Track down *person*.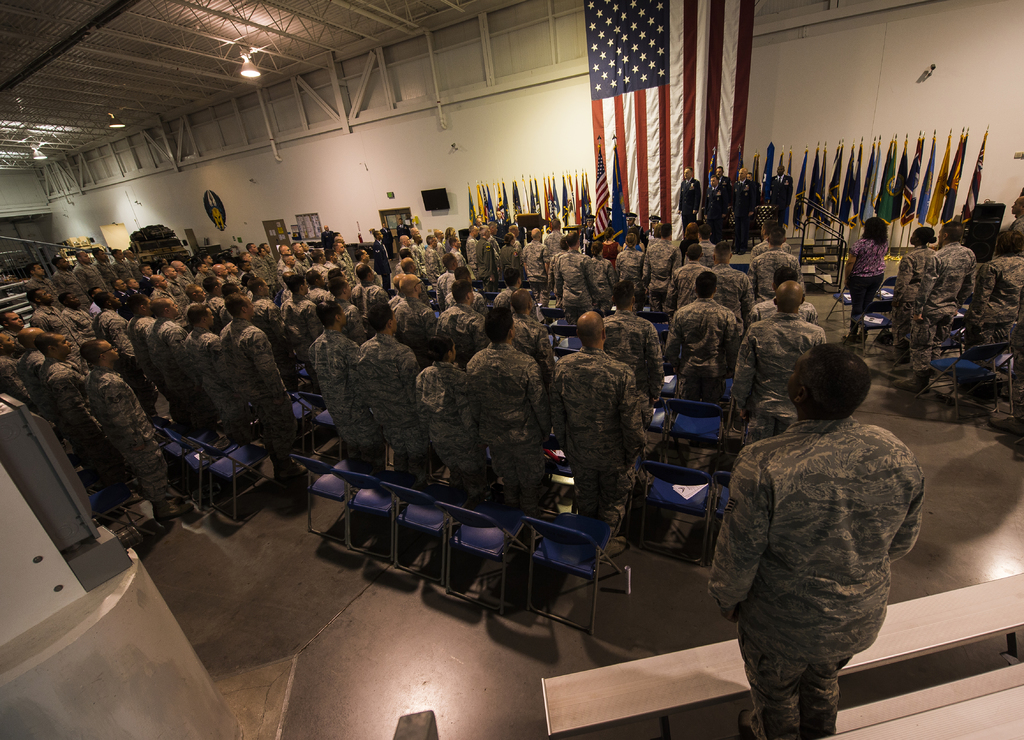
Tracked to left=707, top=325, right=931, bottom=739.
